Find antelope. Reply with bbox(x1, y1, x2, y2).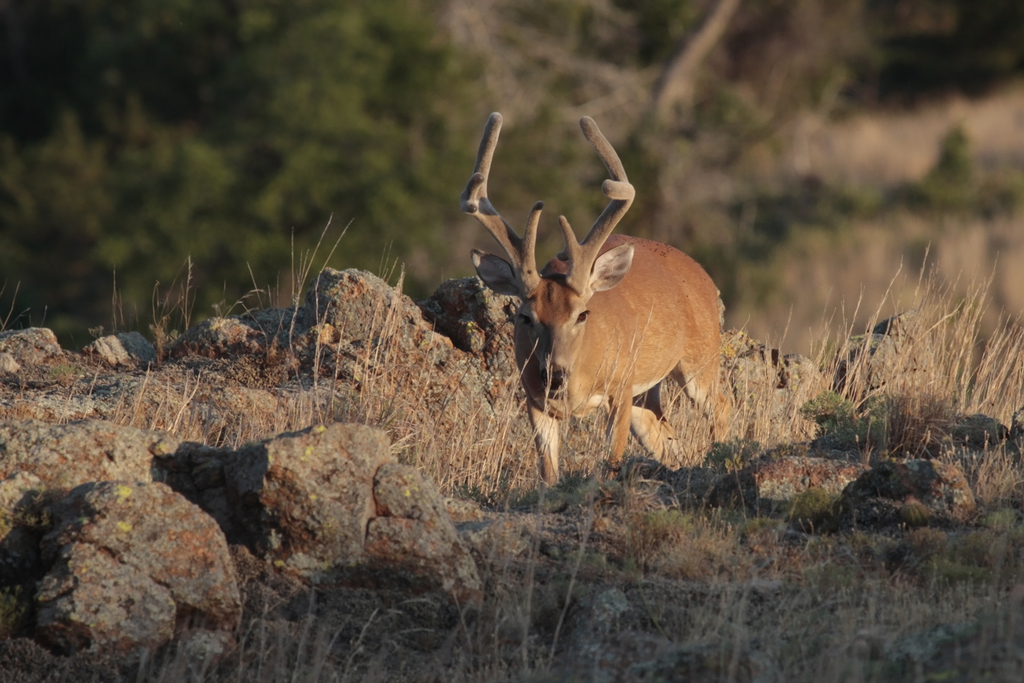
bbox(466, 109, 731, 493).
